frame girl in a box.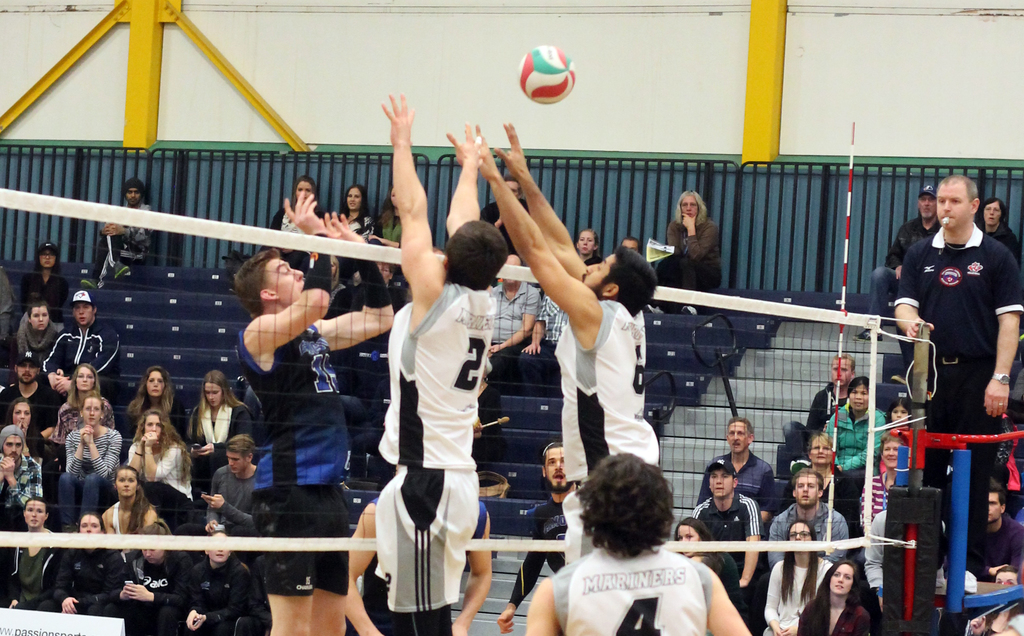
(left=673, top=517, right=741, bottom=610).
